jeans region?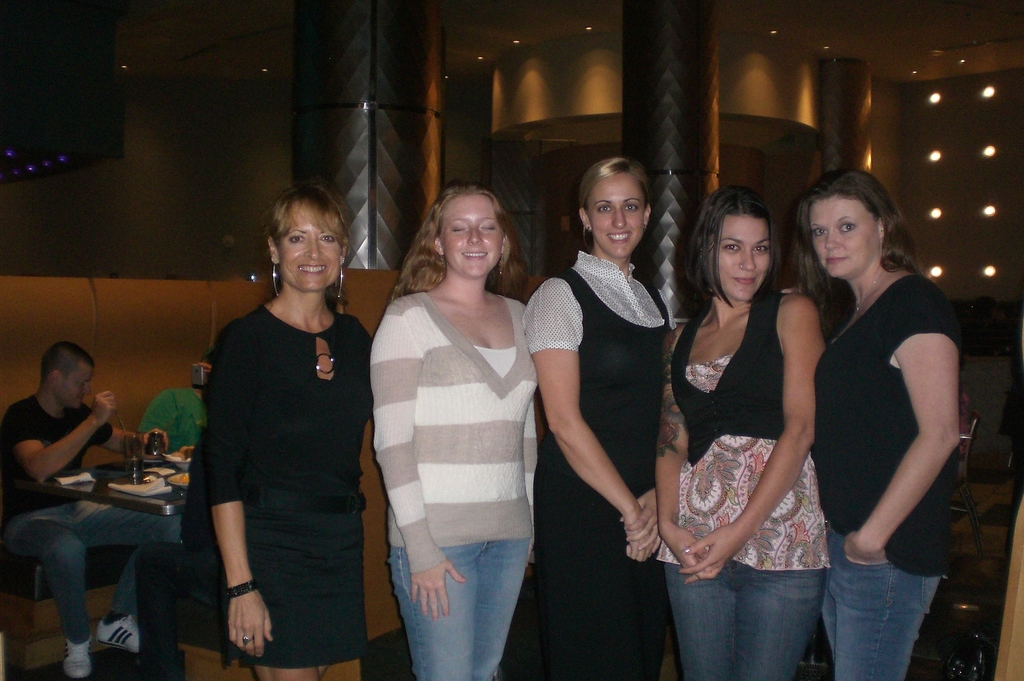
[2, 496, 163, 638]
